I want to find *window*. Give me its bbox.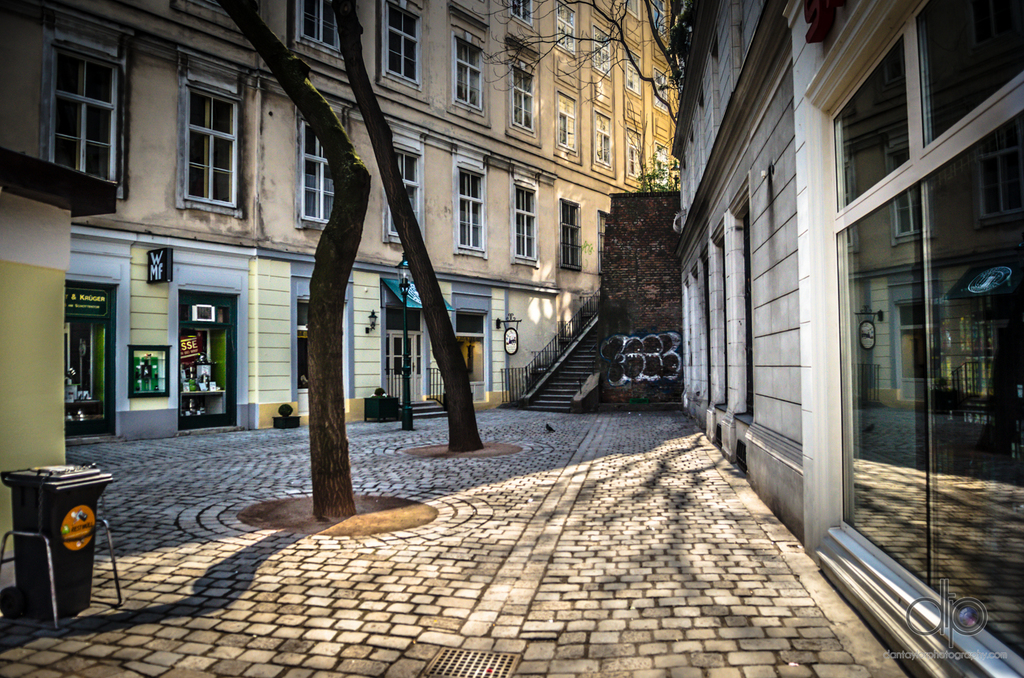
select_region(509, 35, 541, 150).
